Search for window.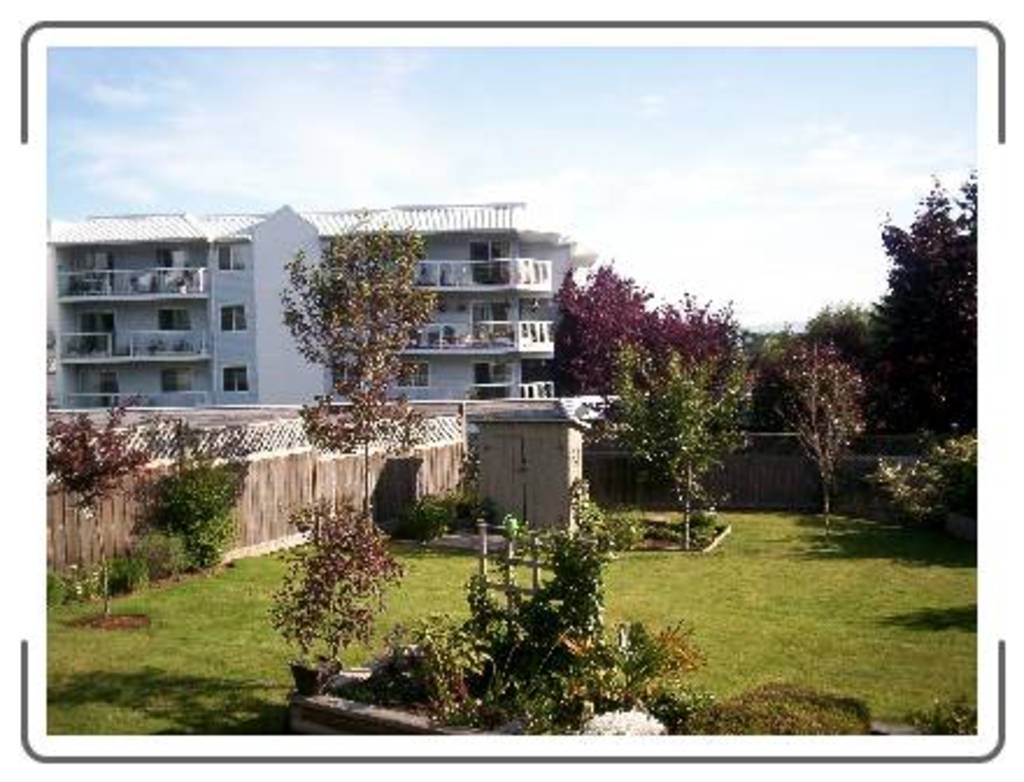
Found at [216, 242, 247, 277].
